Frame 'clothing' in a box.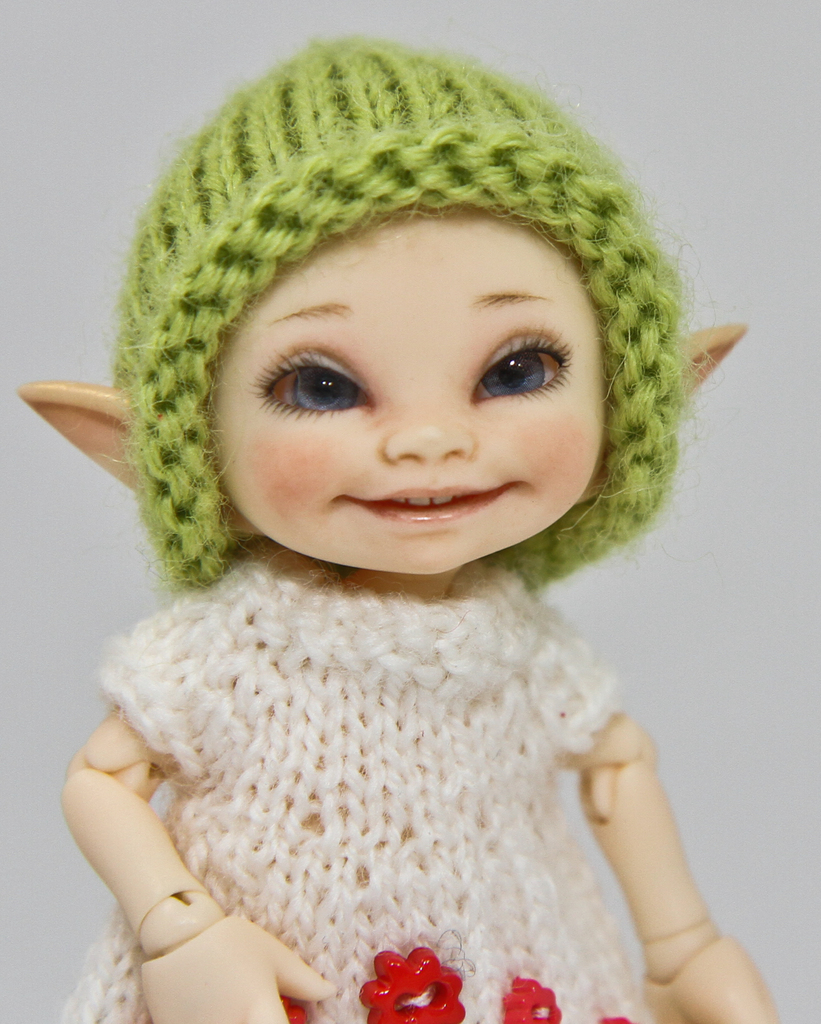
select_region(66, 534, 633, 1023).
